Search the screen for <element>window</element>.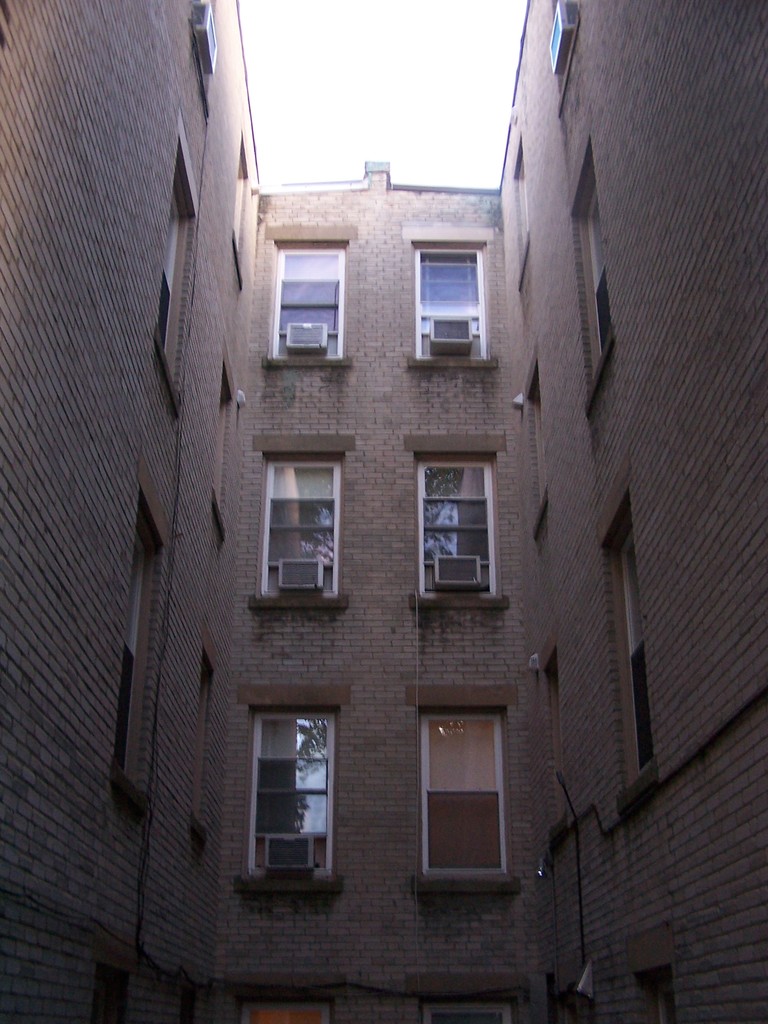
Found at region(413, 456, 510, 615).
